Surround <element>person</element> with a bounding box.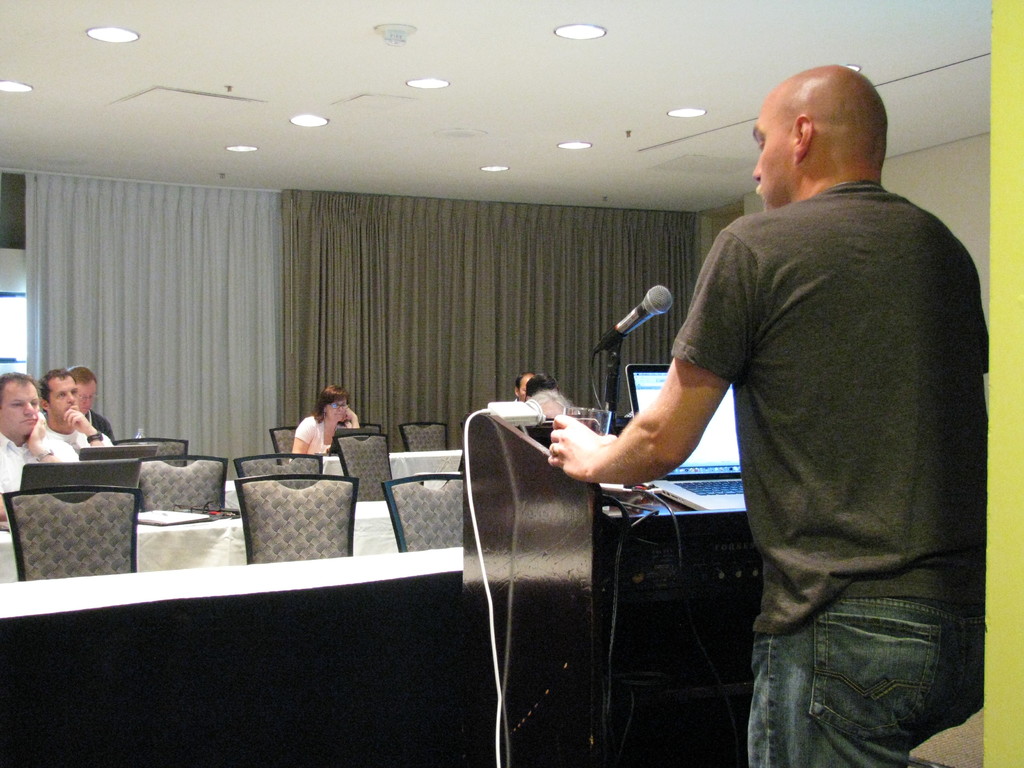
(x1=547, y1=65, x2=989, y2=767).
